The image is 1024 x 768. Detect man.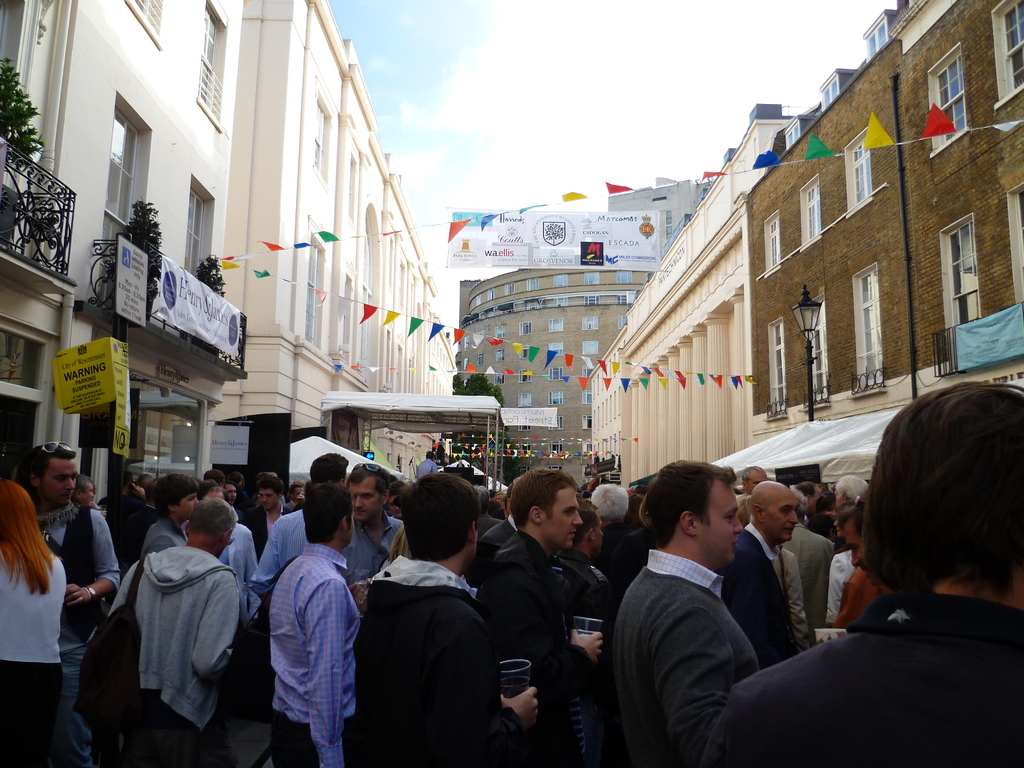
Detection: pyautogui.locateOnScreen(484, 468, 579, 767).
